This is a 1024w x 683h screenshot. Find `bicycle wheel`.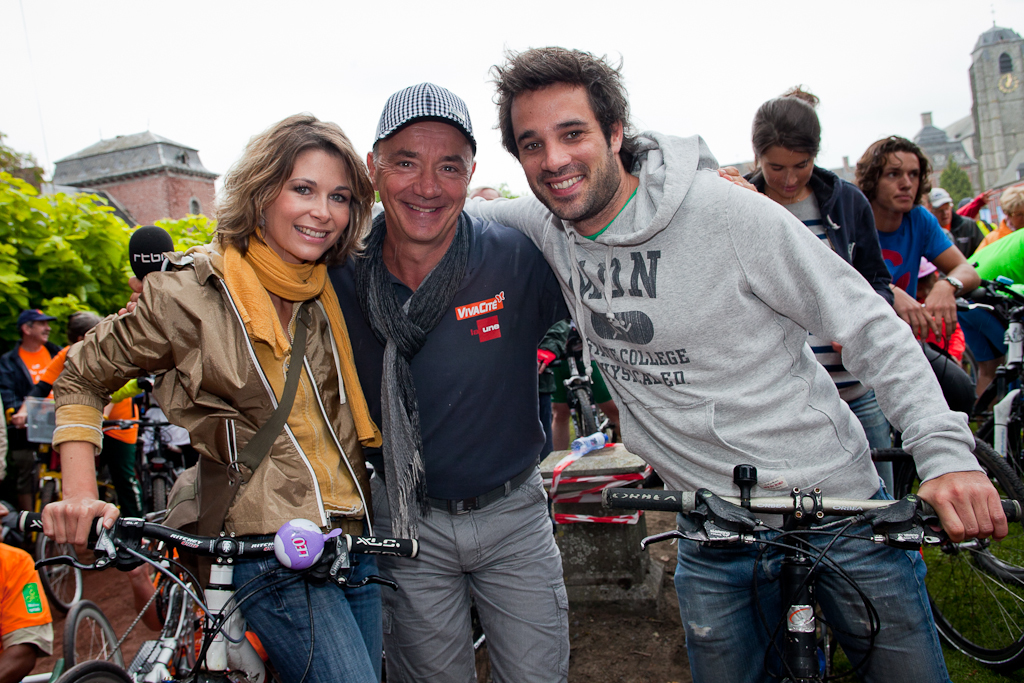
Bounding box: select_region(47, 654, 136, 682).
